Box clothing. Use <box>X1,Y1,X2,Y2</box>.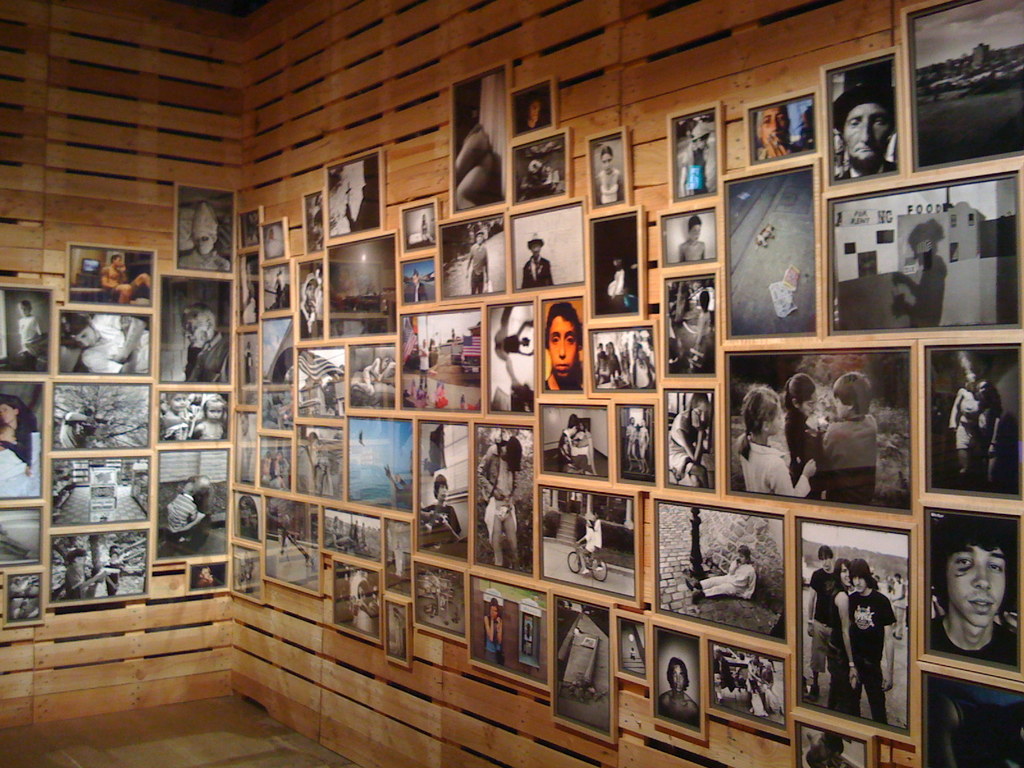
<box>16,312,47,371</box>.
